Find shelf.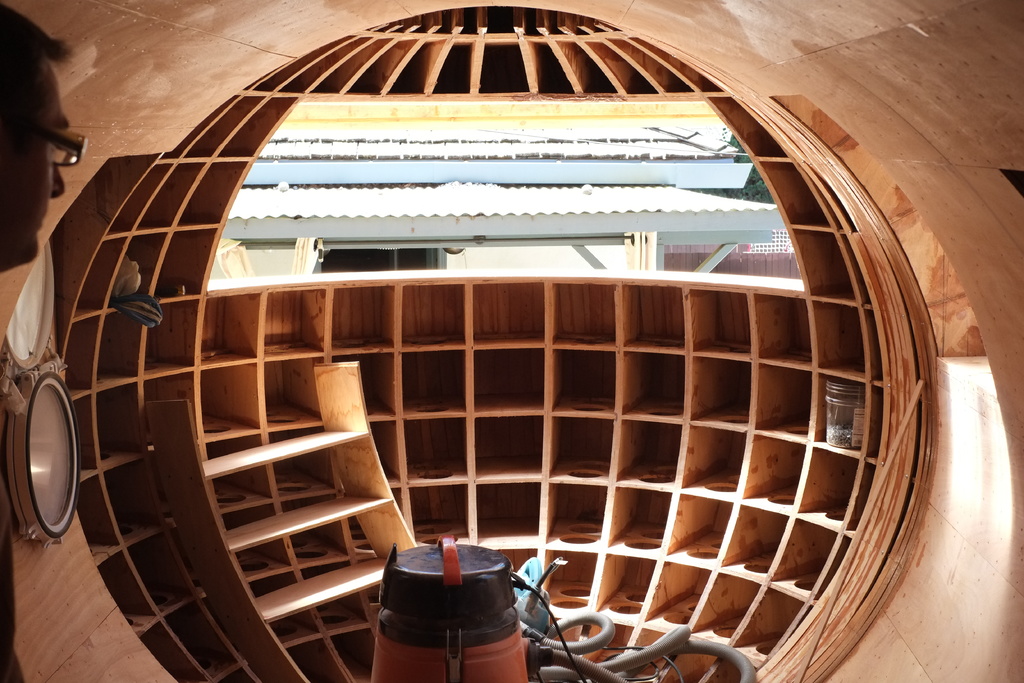
[x1=615, y1=354, x2=694, y2=423].
